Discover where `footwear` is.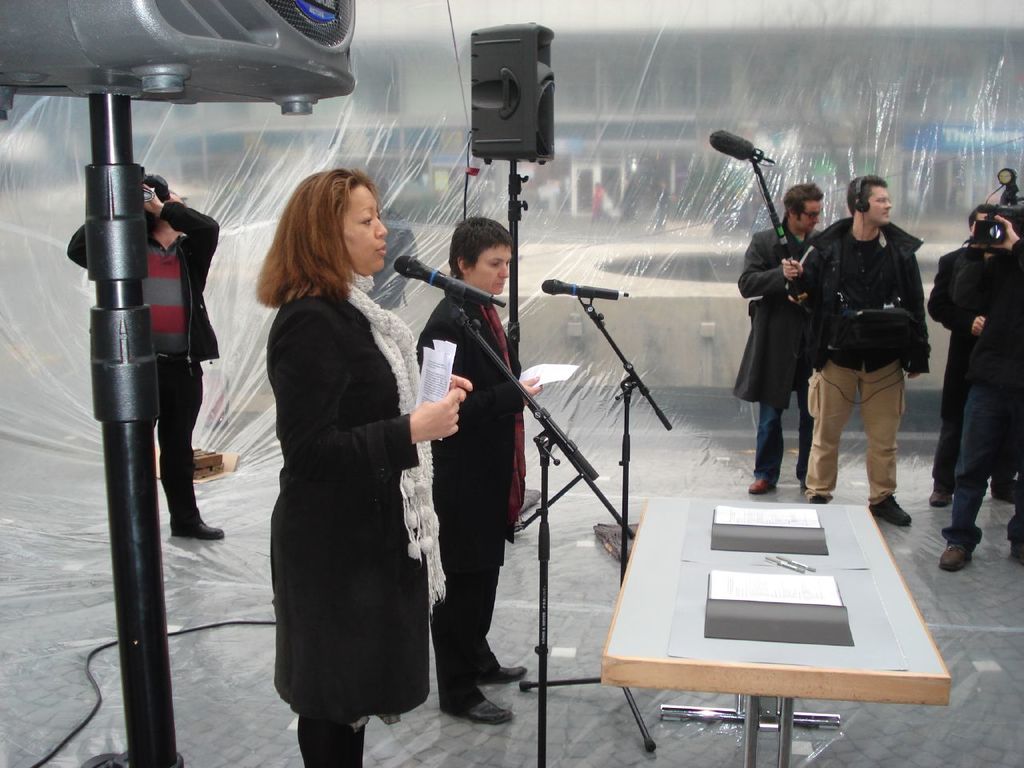
Discovered at [795, 476, 811, 490].
